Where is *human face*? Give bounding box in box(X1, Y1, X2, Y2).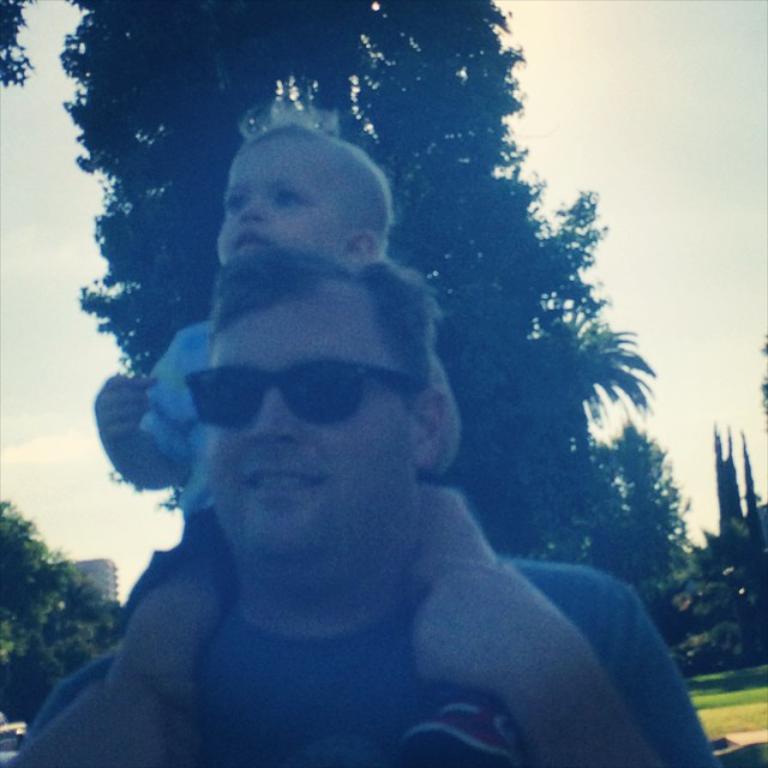
box(200, 295, 412, 588).
